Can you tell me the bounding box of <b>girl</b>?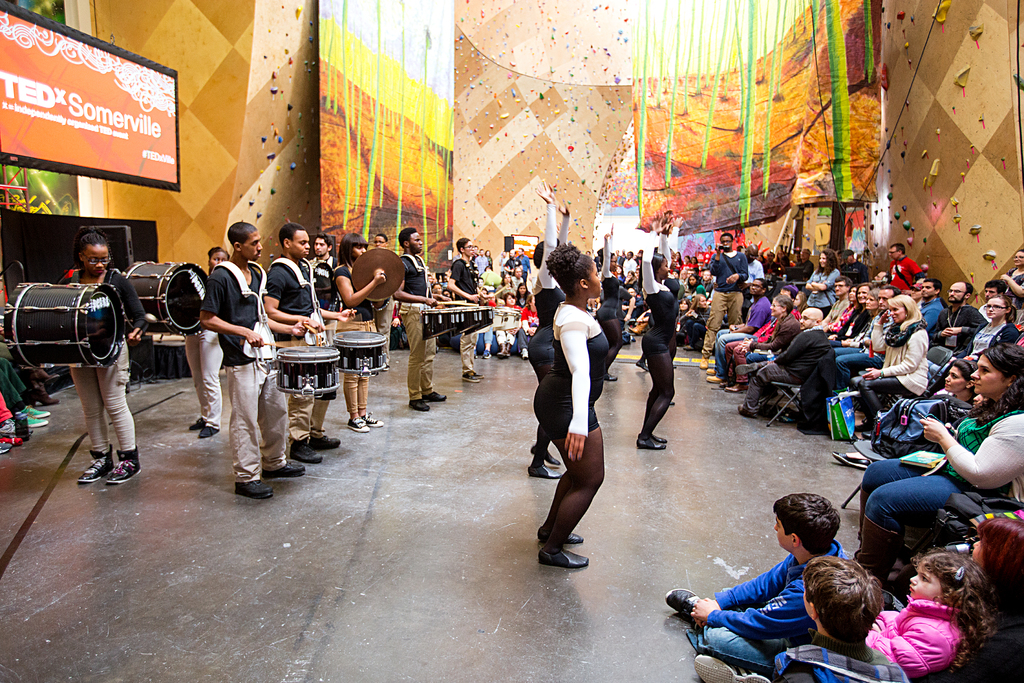
[637, 211, 676, 448].
